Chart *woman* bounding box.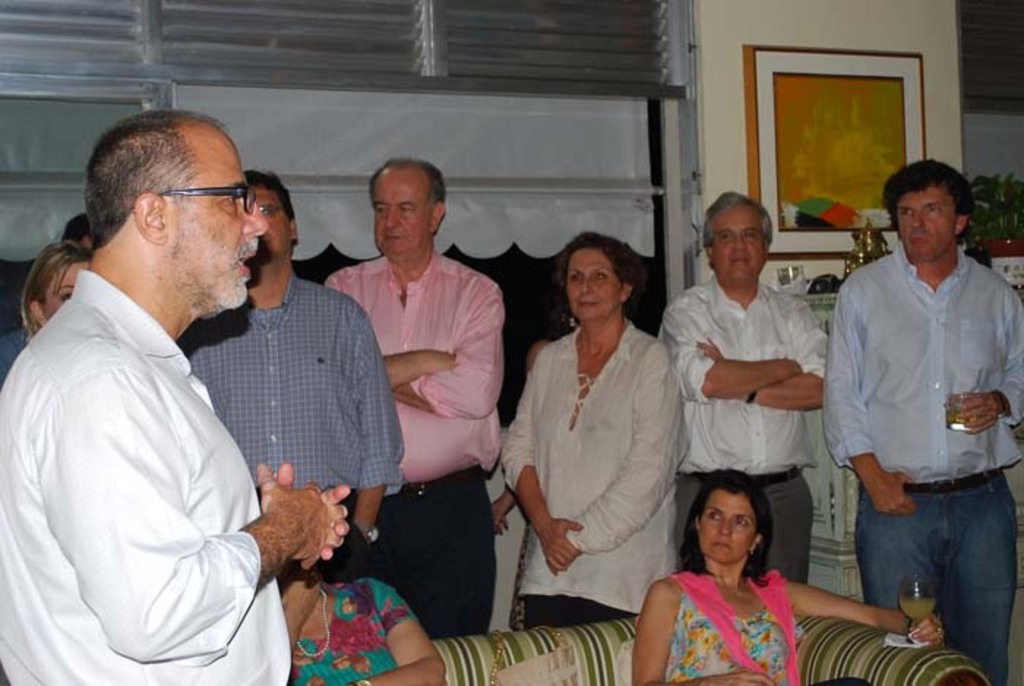
Charted: rect(628, 459, 951, 685).
